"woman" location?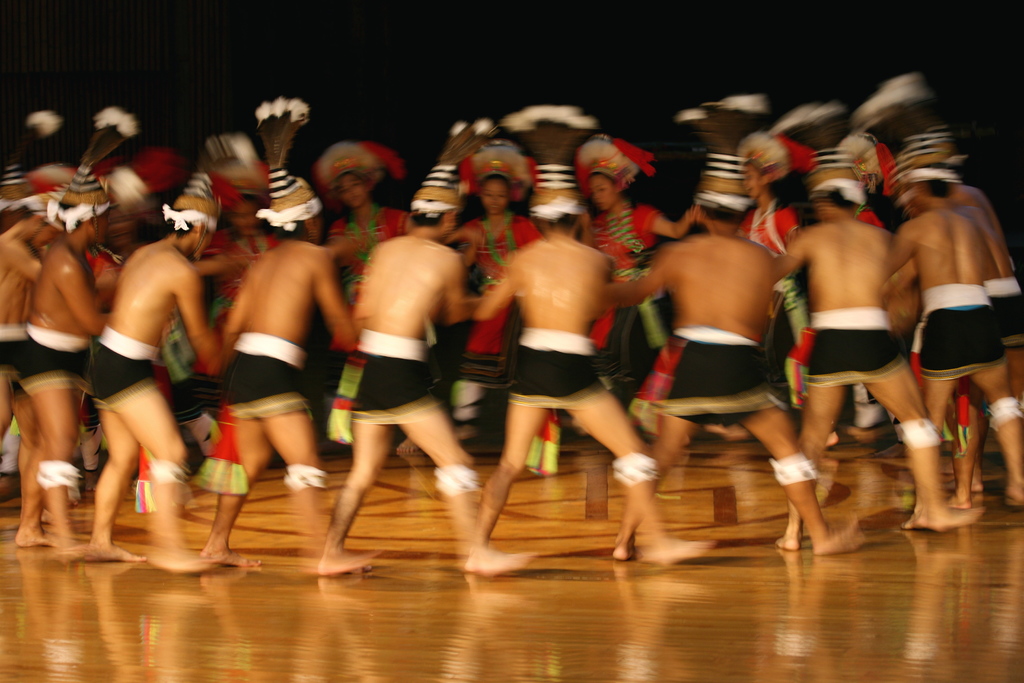
x1=565 y1=136 x2=701 y2=421
